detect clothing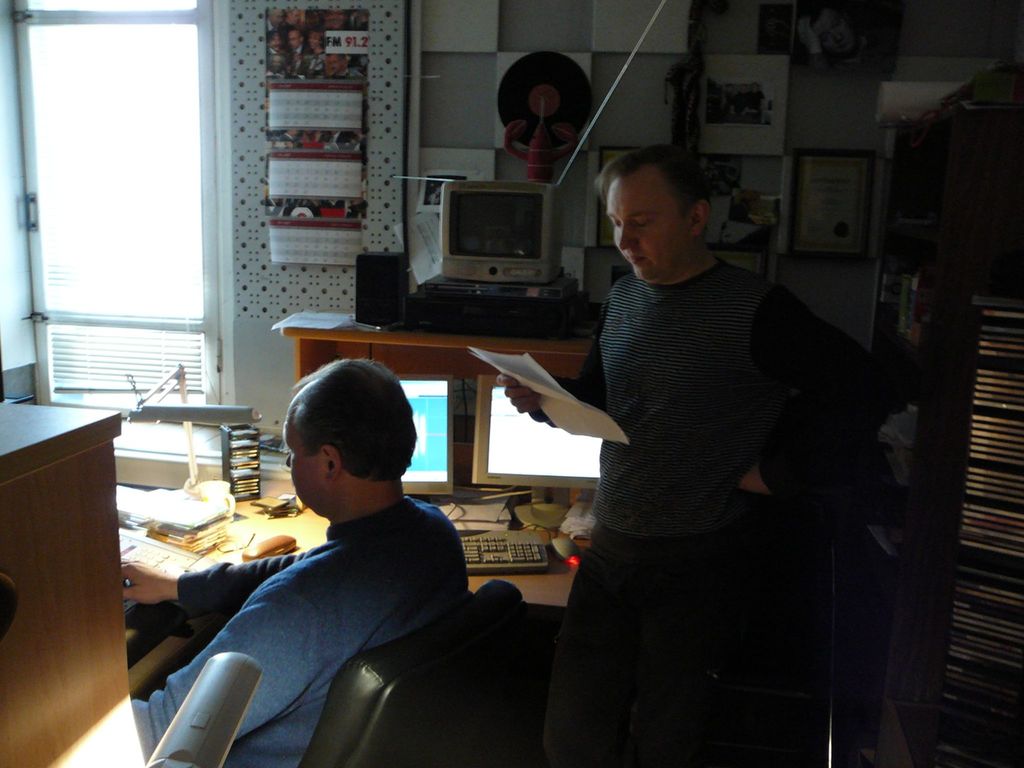
[559,266,880,541]
